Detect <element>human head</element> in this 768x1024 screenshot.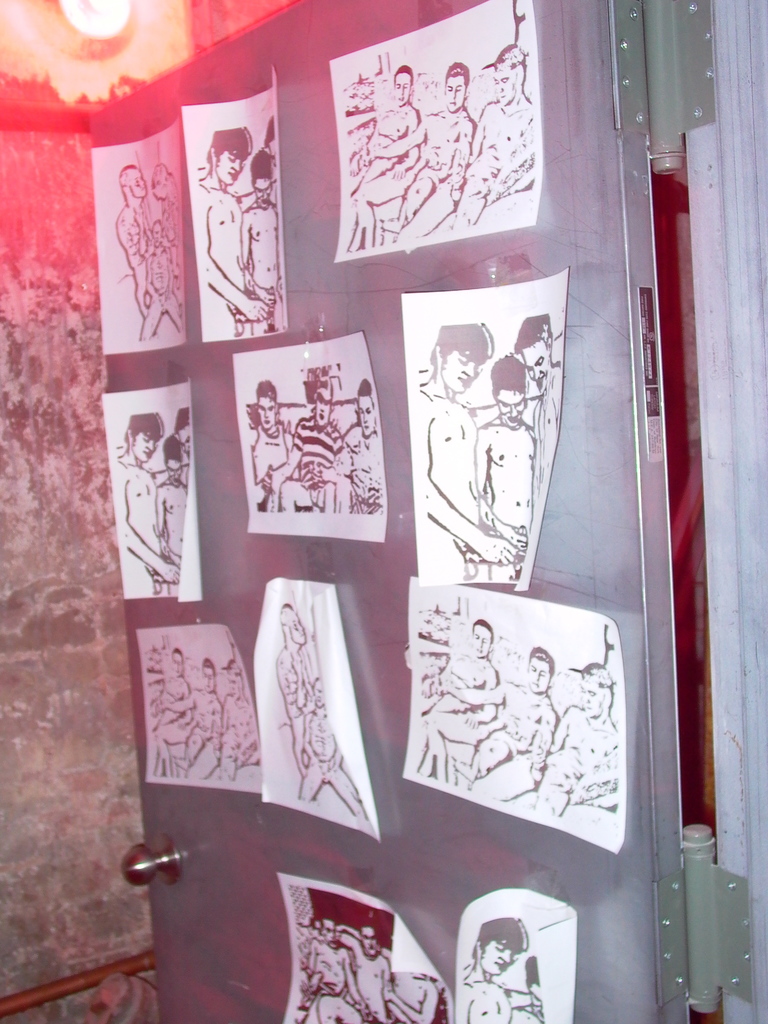
Detection: bbox(564, 660, 613, 716).
